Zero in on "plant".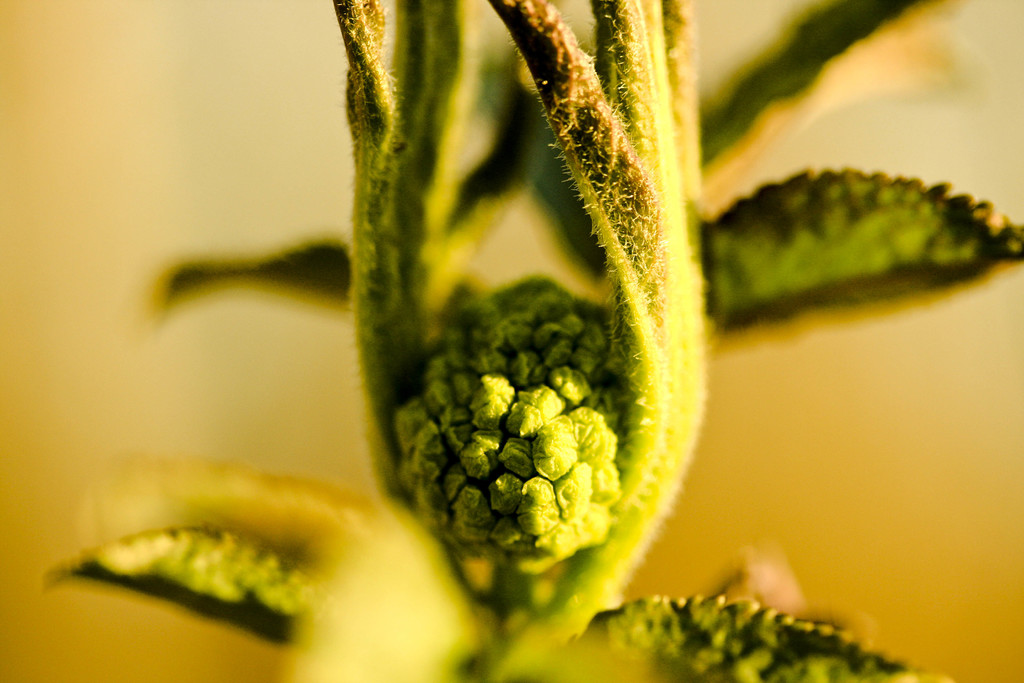
Zeroed in: locate(44, 0, 1023, 682).
